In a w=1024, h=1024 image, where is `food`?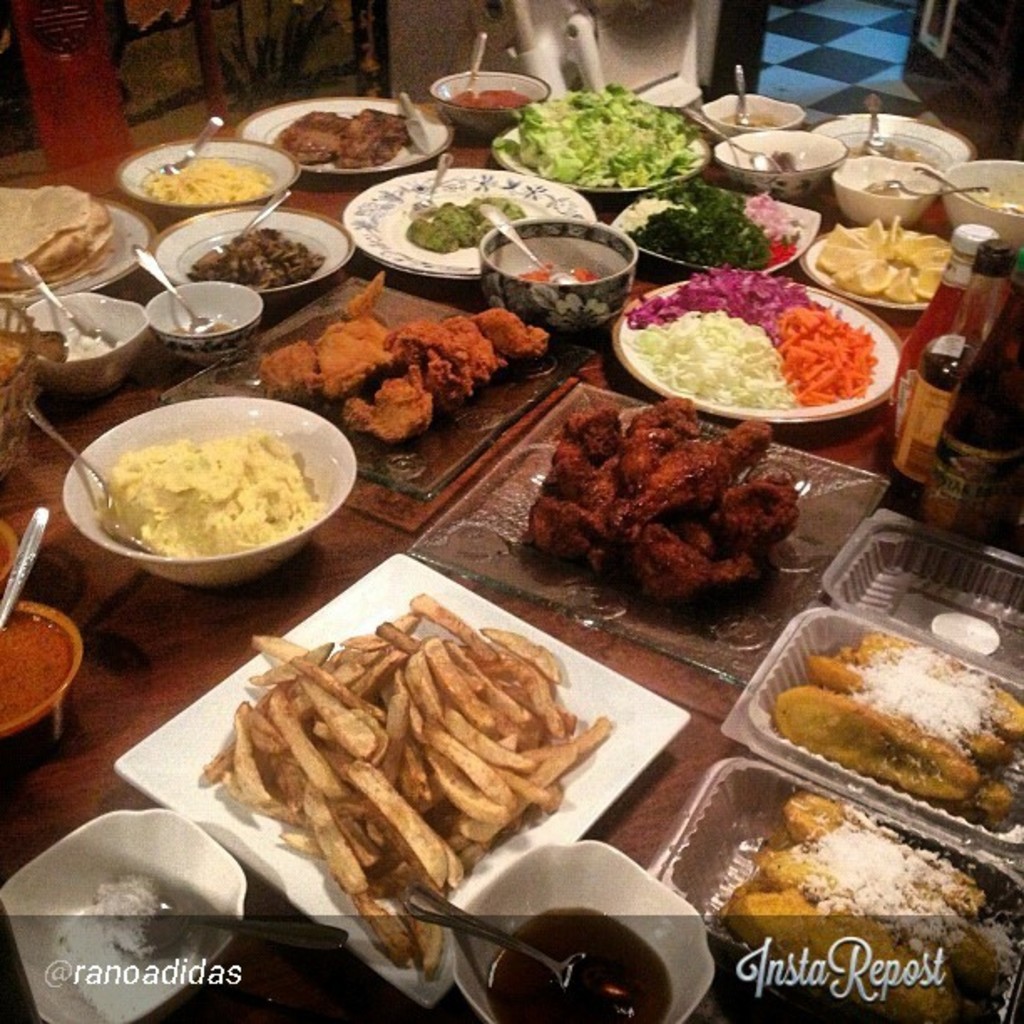
select_region(142, 156, 273, 202).
